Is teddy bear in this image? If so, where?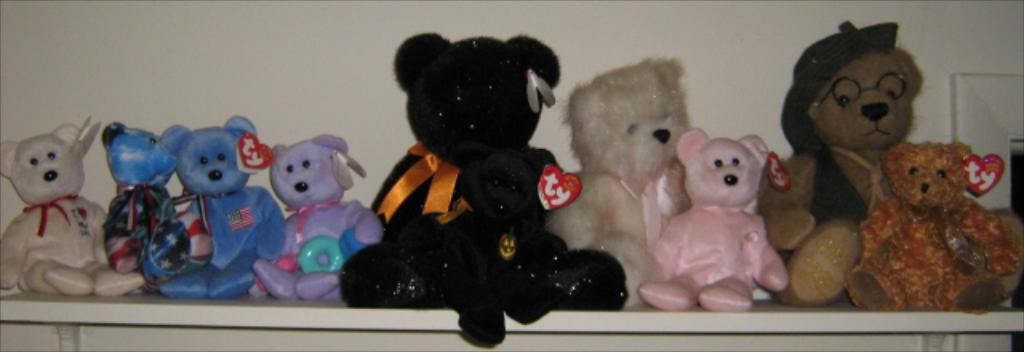
Yes, at pyautogui.locateOnScreen(344, 26, 622, 347).
